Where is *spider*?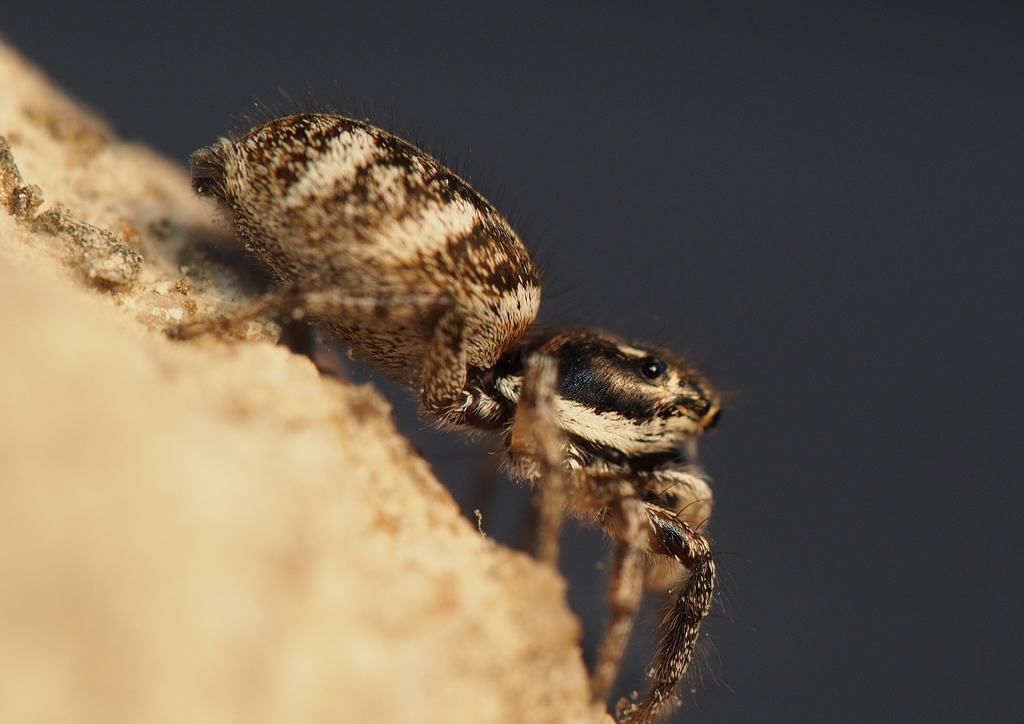
bbox(159, 69, 737, 723).
